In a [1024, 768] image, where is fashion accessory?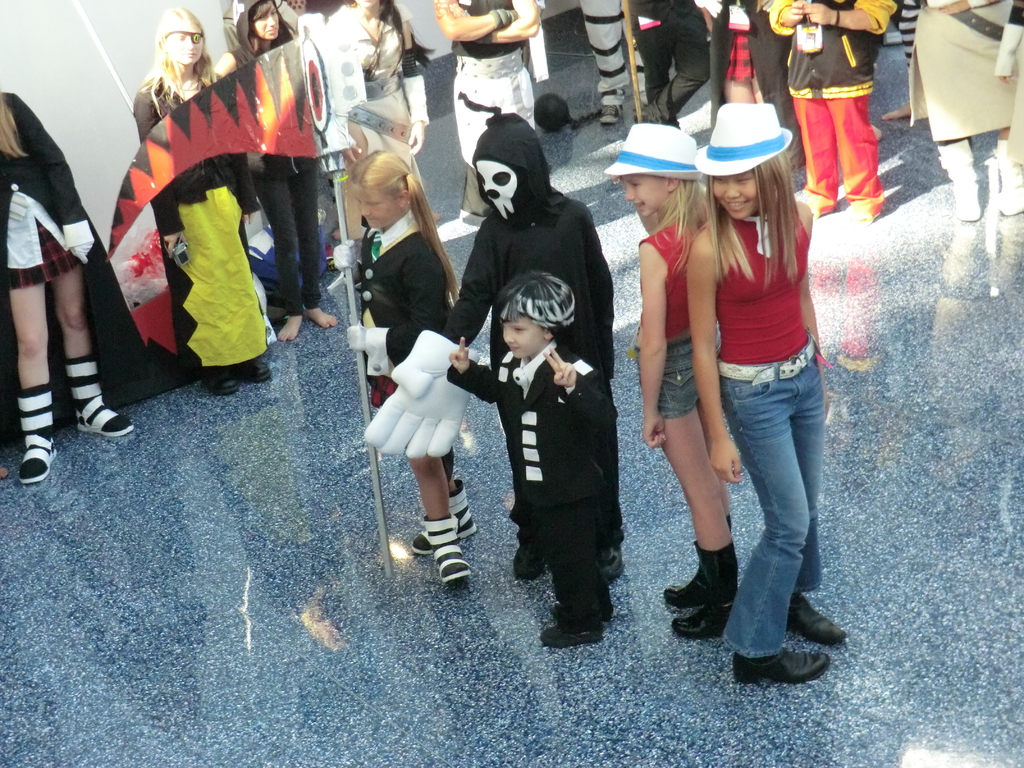
(21, 383, 52, 483).
